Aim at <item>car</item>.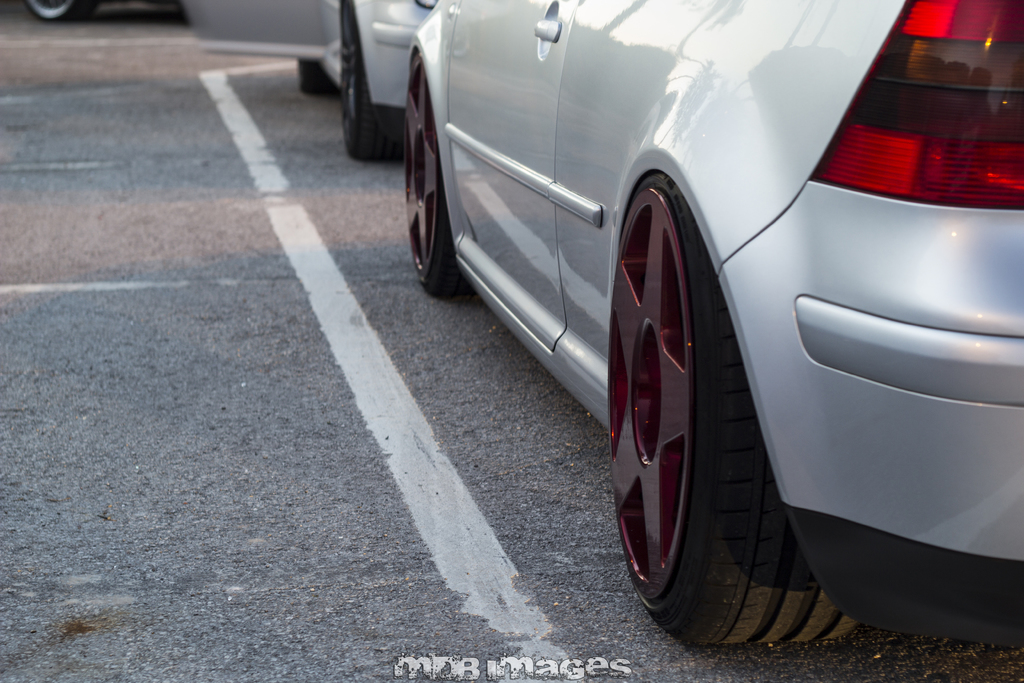
Aimed at <bbox>177, 0, 434, 154</bbox>.
